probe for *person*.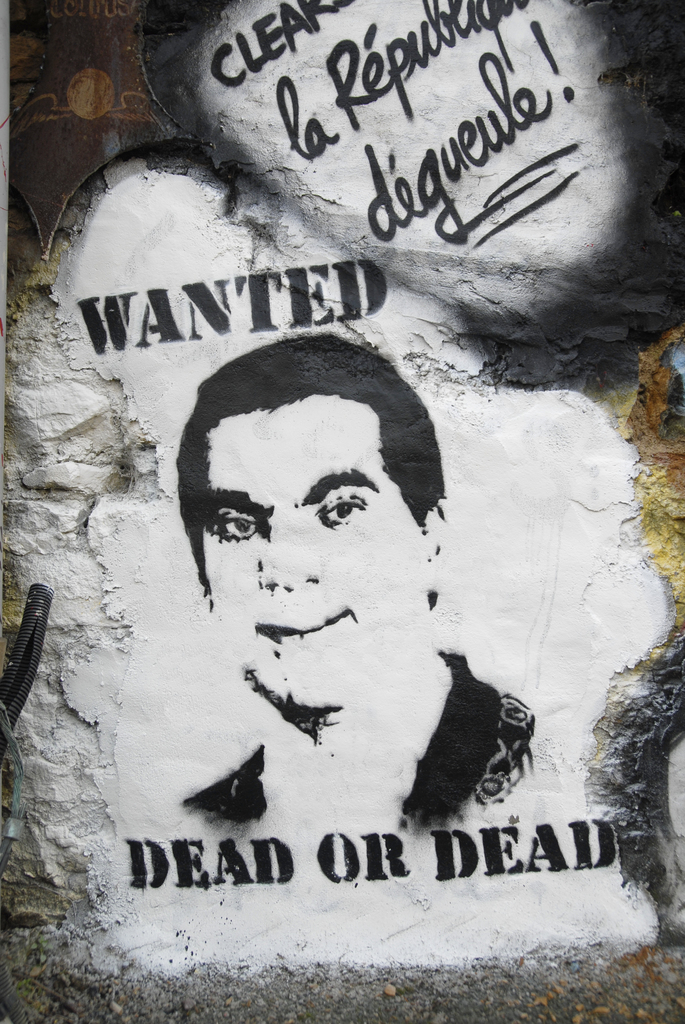
Probe result: locate(137, 353, 485, 813).
